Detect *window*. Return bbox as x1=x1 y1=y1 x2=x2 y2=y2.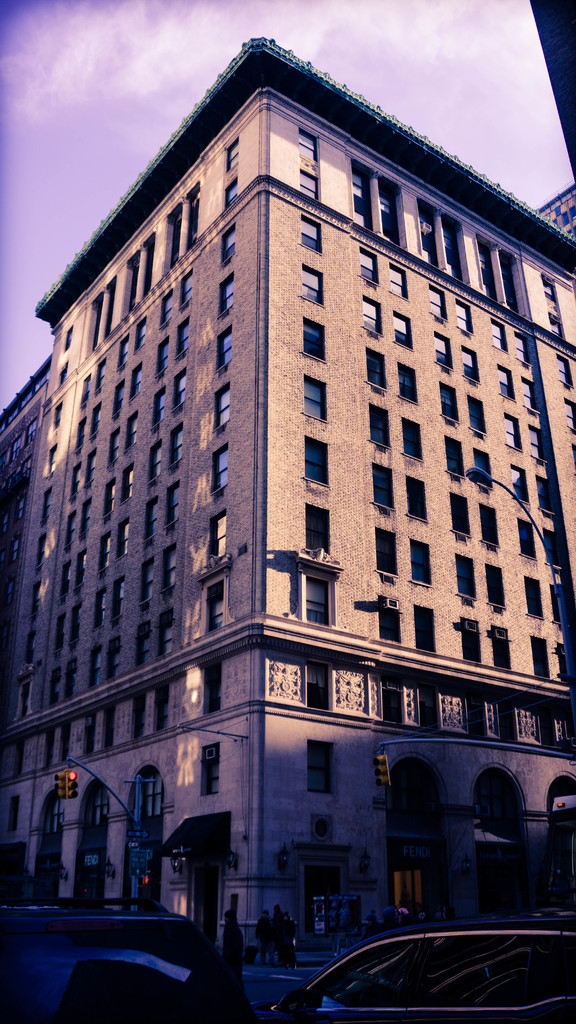
x1=398 y1=362 x2=417 y2=404.
